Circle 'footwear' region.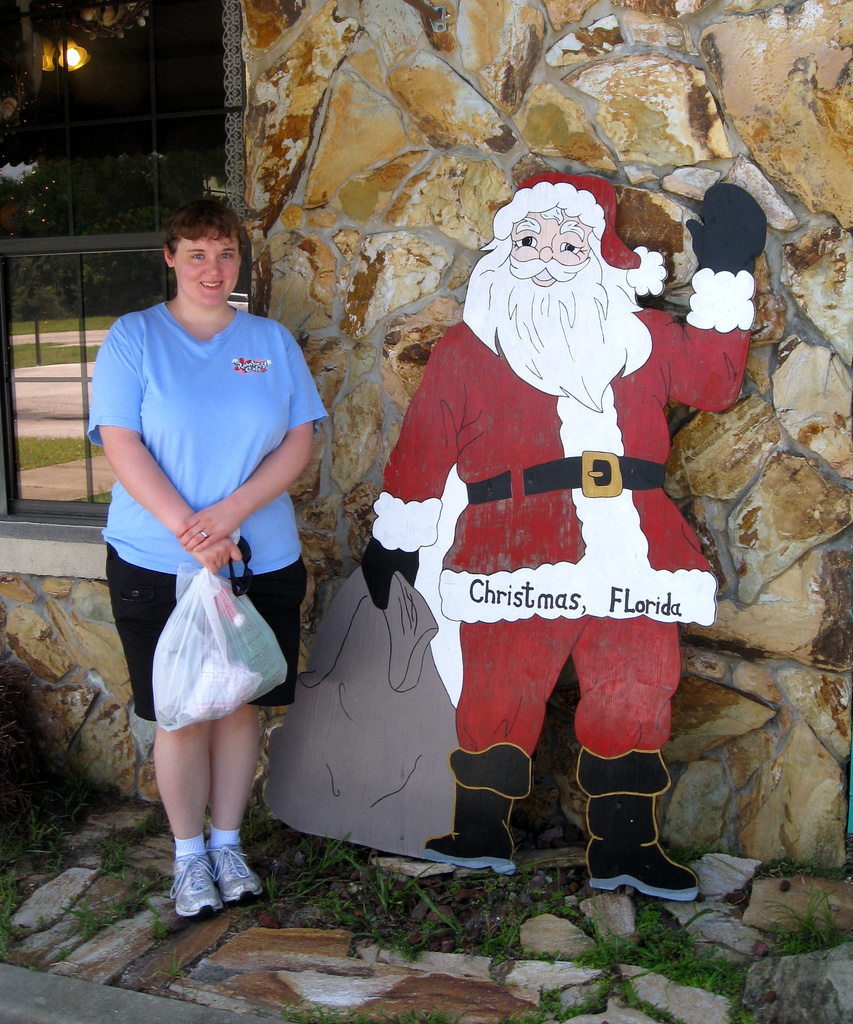
Region: crop(426, 816, 513, 877).
